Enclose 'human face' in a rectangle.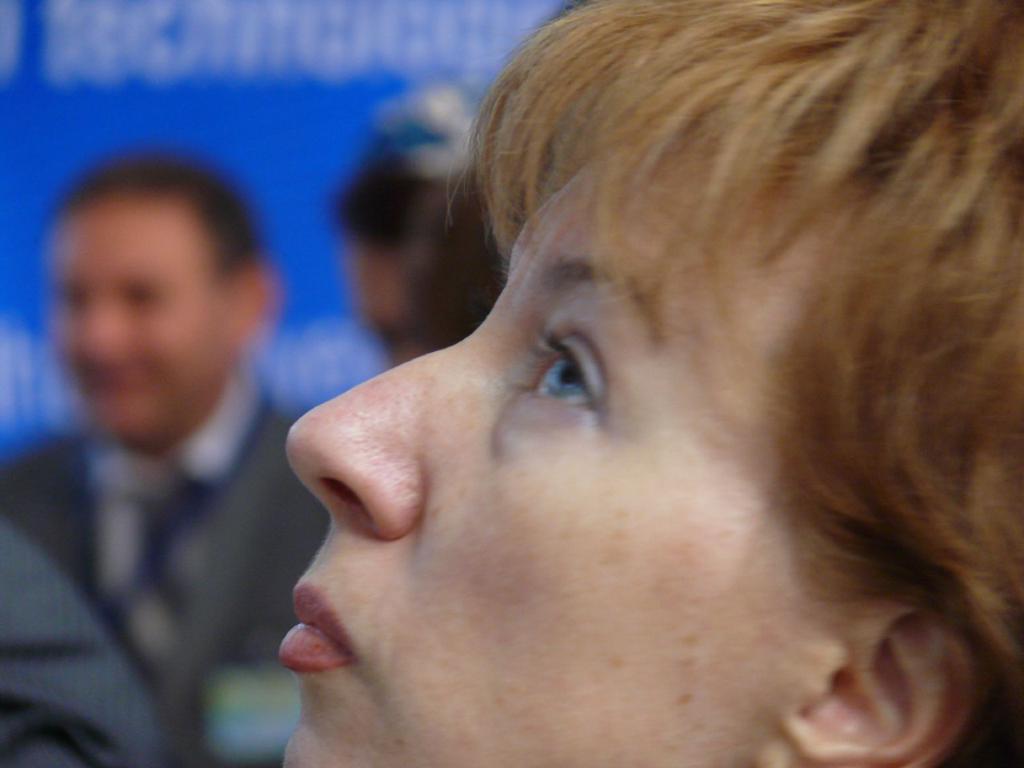
box(273, 158, 845, 767).
